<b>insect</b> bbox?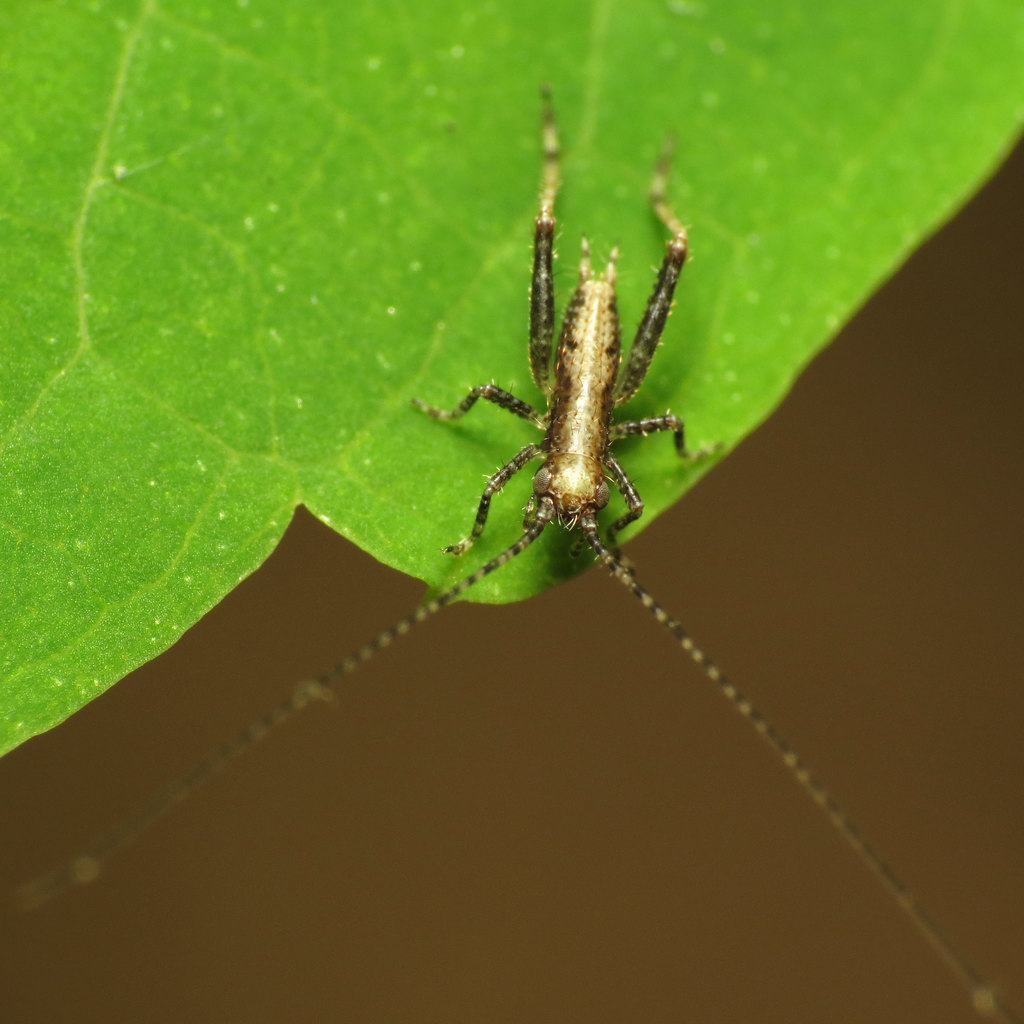
(0,81,1023,1023)
